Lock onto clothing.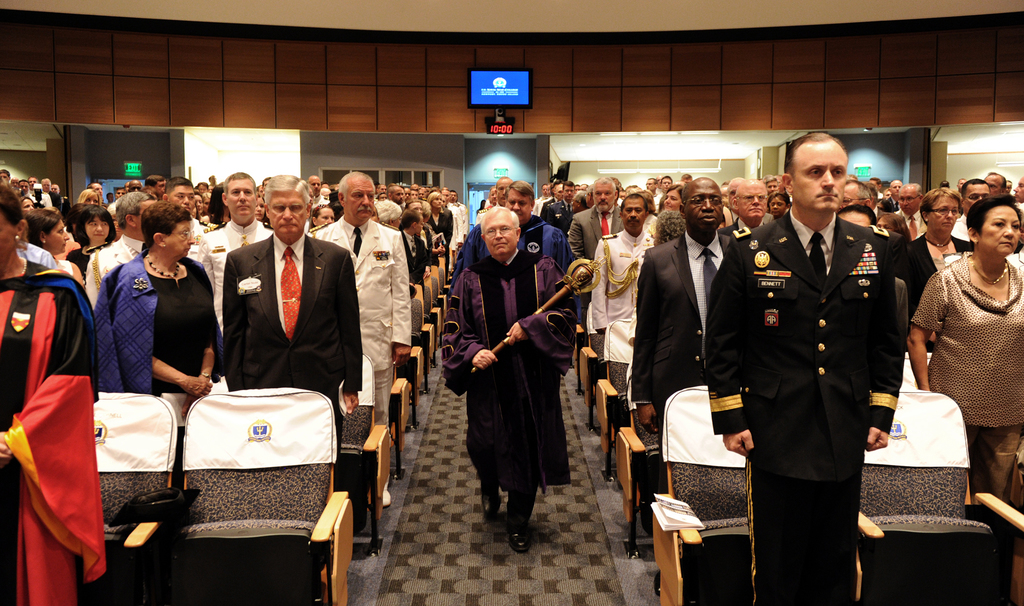
Locked: [221,227,368,438].
